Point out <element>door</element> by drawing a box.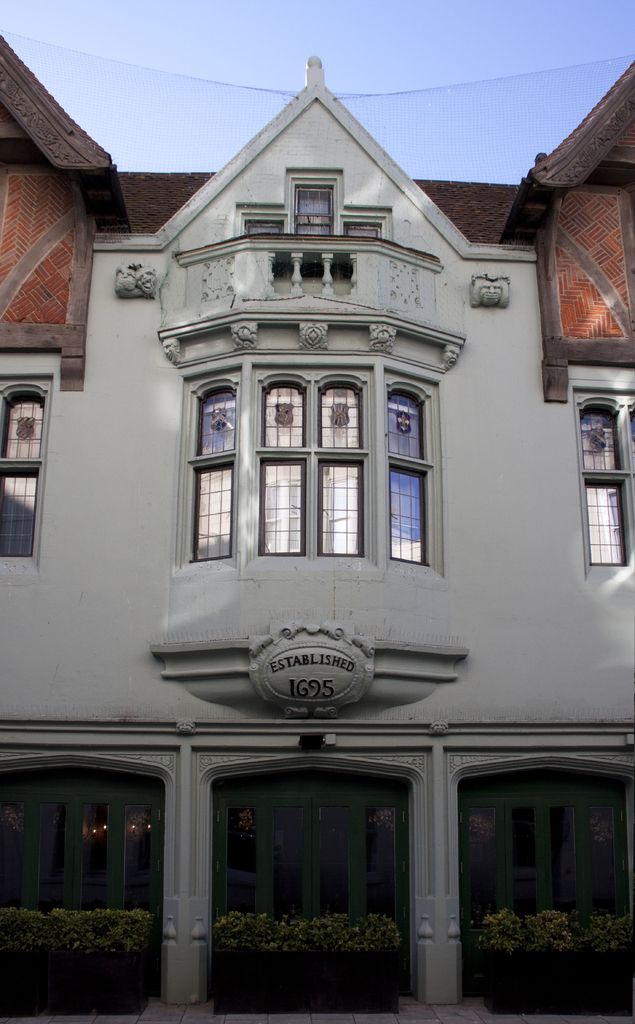
459,795,634,924.
